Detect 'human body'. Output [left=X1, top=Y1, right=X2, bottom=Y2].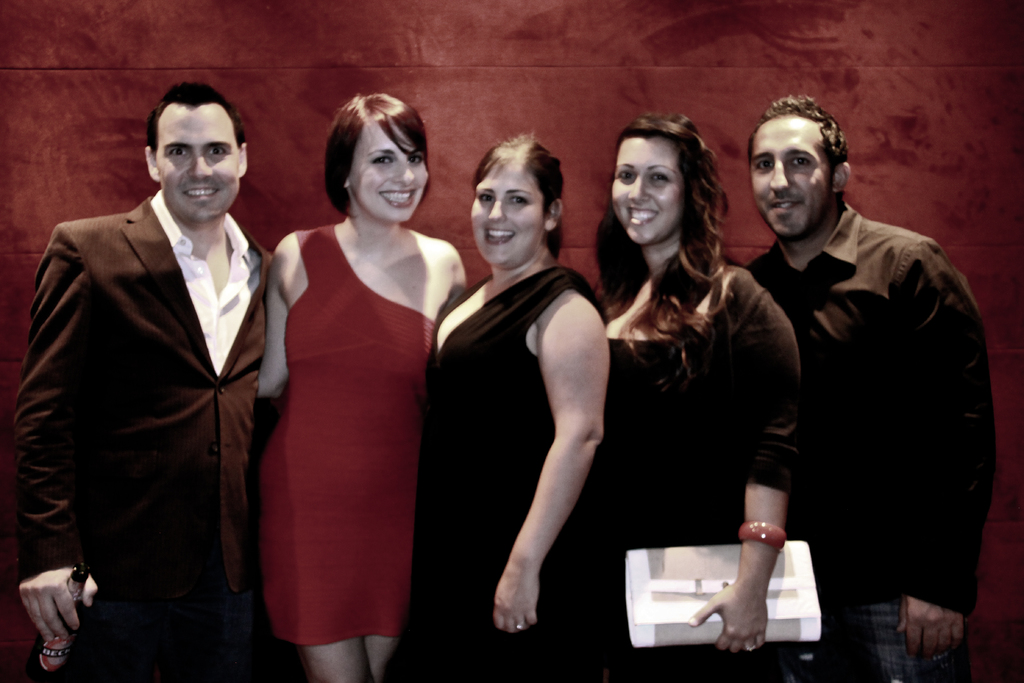
[left=16, top=186, right=273, bottom=682].
